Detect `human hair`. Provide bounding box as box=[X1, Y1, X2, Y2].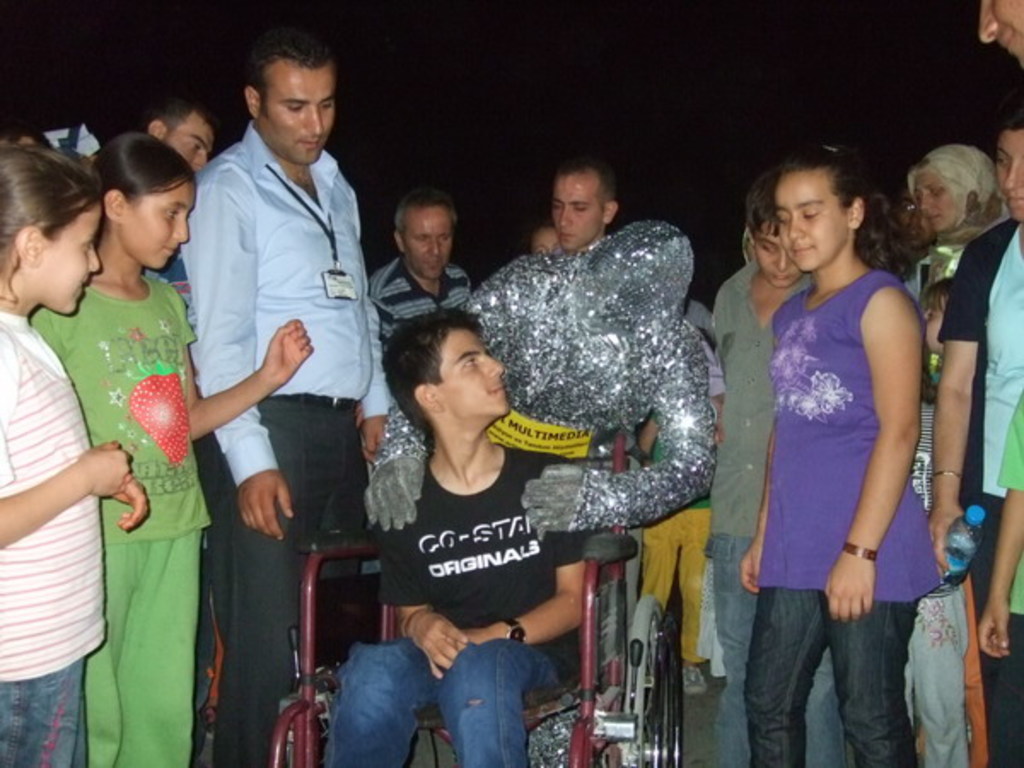
box=[393, 186, 459, 247].
